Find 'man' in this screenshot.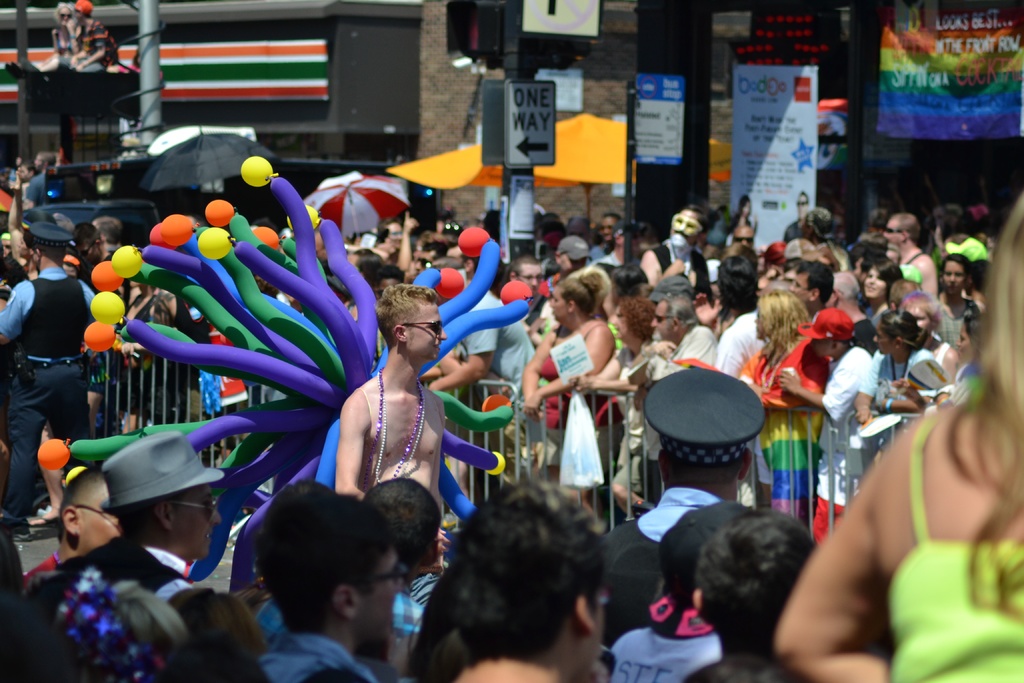
The bounding box for 'man' is region(21, 463, 118, 588).
